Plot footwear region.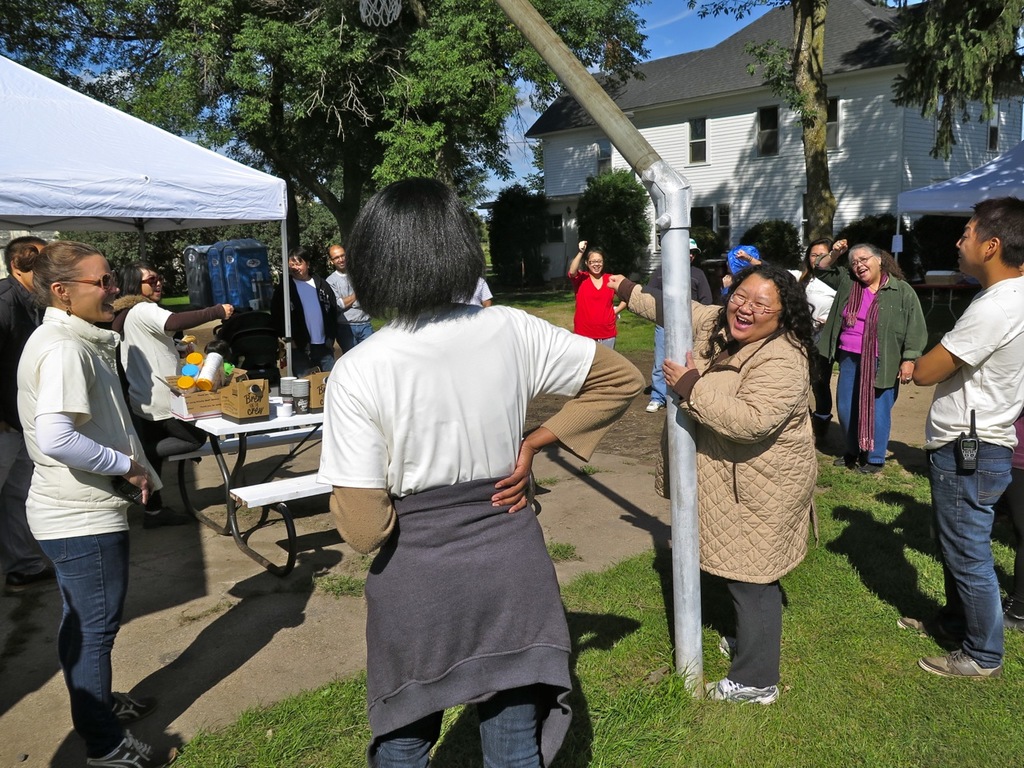
Plotted at 646:397:659:415.
